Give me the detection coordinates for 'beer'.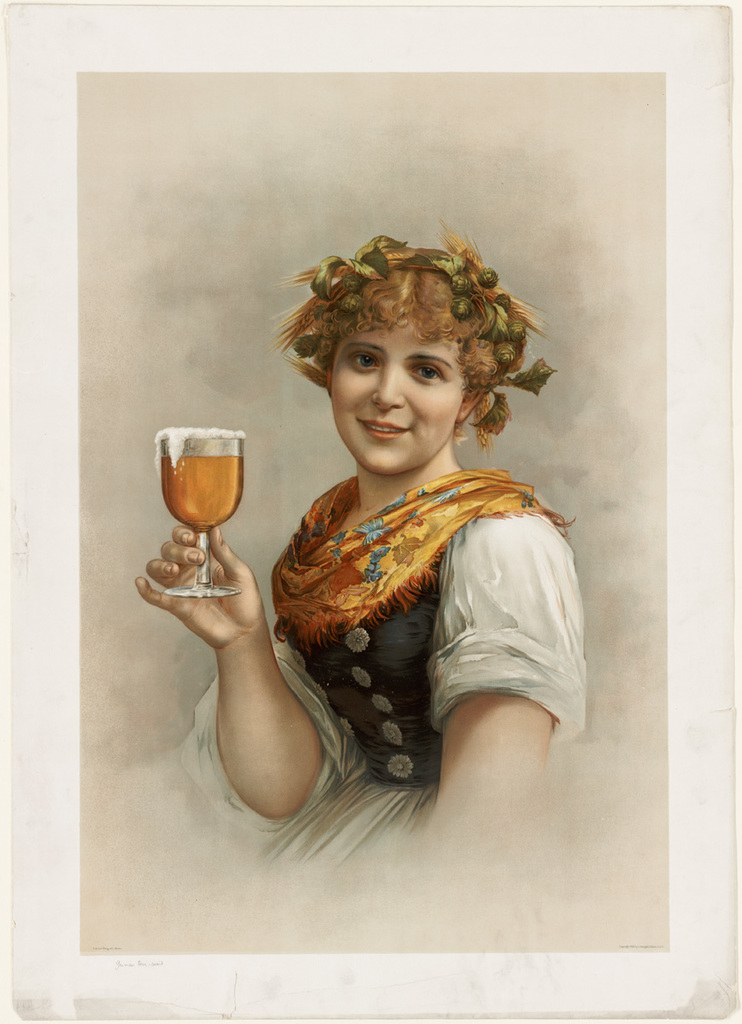
[left=149, top=426, right=252, bottom=603].
